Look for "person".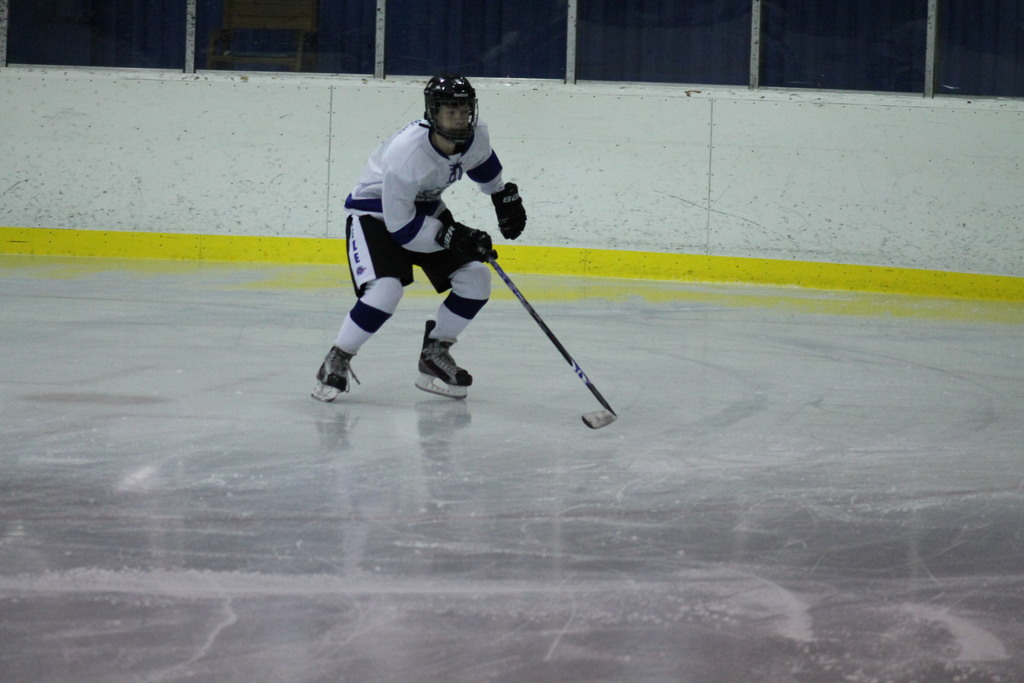
Found: 300, 103, 542, 420.
